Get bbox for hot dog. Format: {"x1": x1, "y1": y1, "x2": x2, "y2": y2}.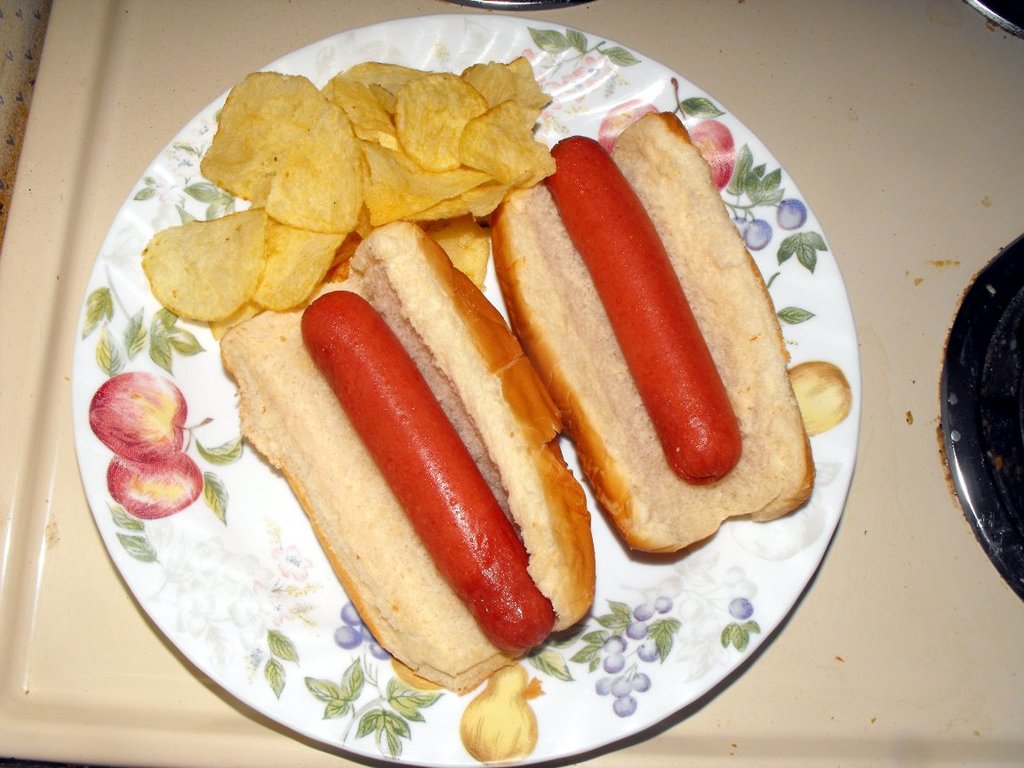
{"x1": 484, "y1": 108, "x2": 810, "y2": 572}.
